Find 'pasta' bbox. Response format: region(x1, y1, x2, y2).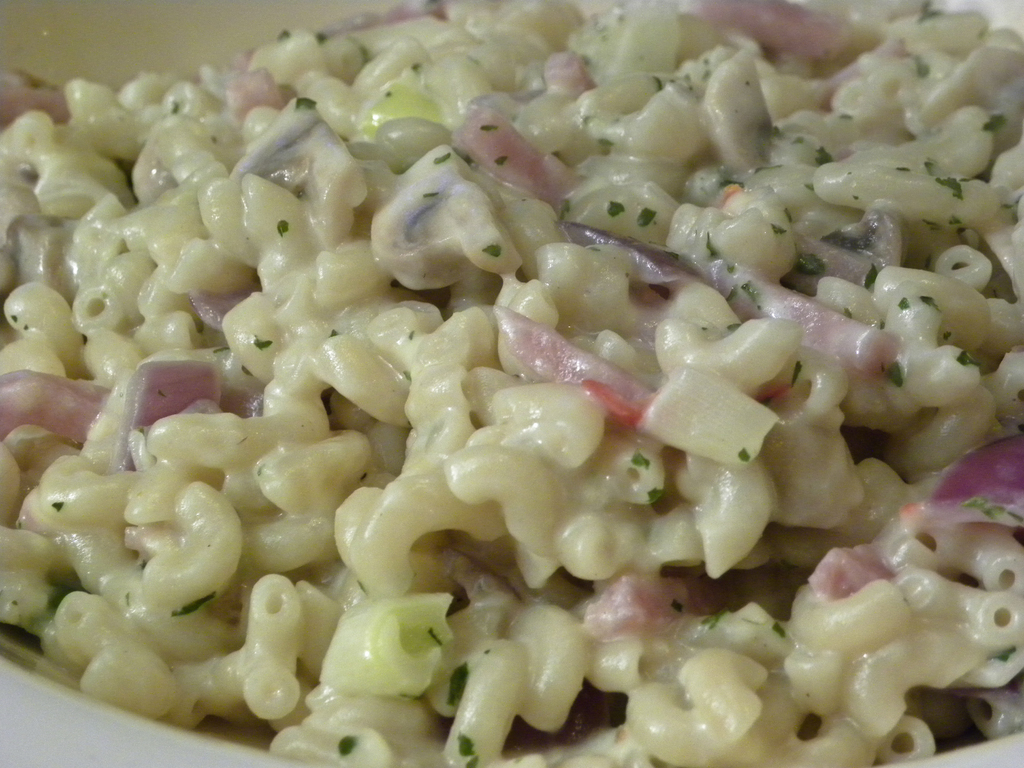
region(0, 0, 1023, 767).
